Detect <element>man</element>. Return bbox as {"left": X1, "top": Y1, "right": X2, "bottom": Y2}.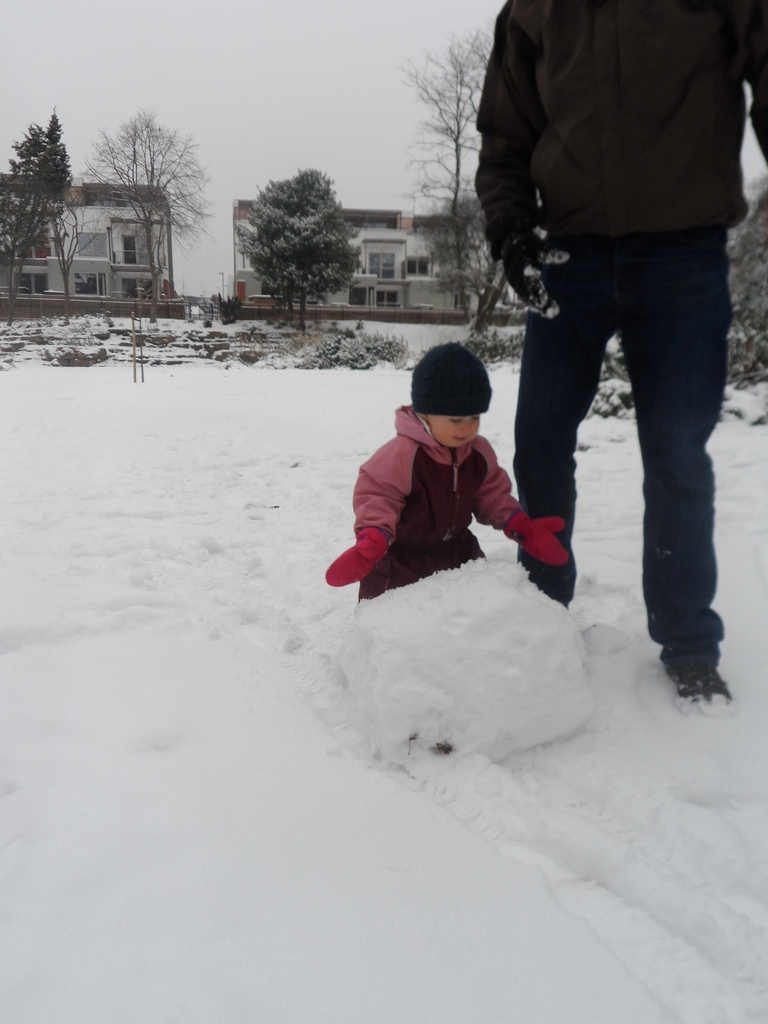
{"left": 473, "top": 0, "right": 767, "bottom": 710}.
